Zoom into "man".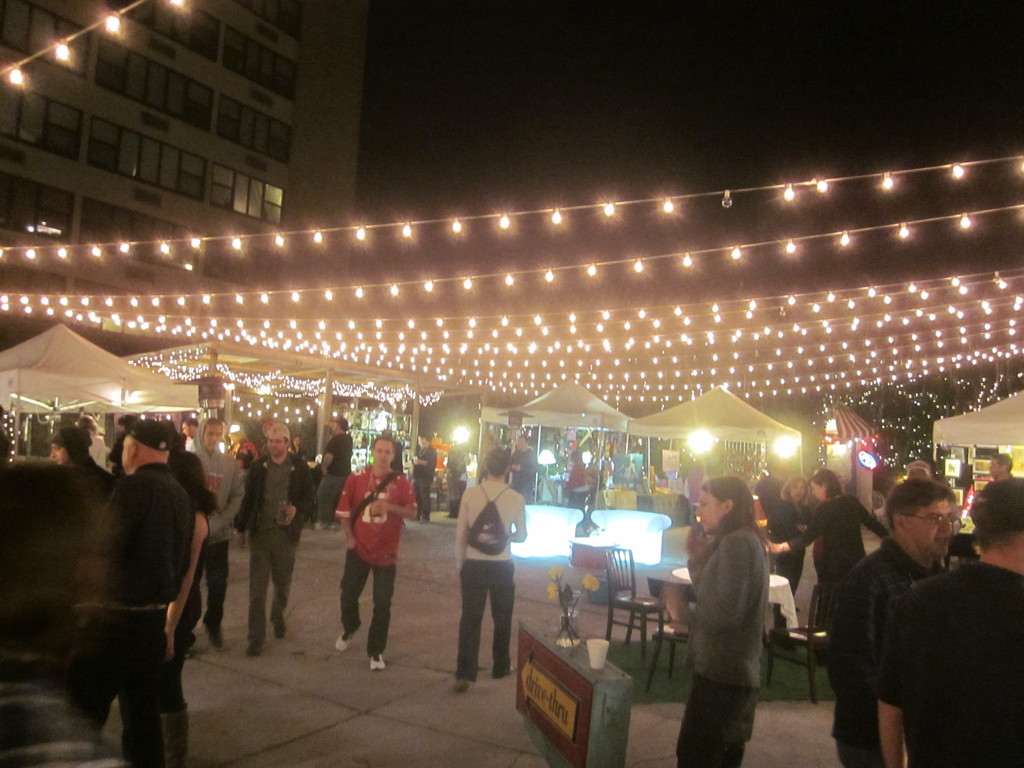
Zoom target: locate(186, 410, 245, 653).
